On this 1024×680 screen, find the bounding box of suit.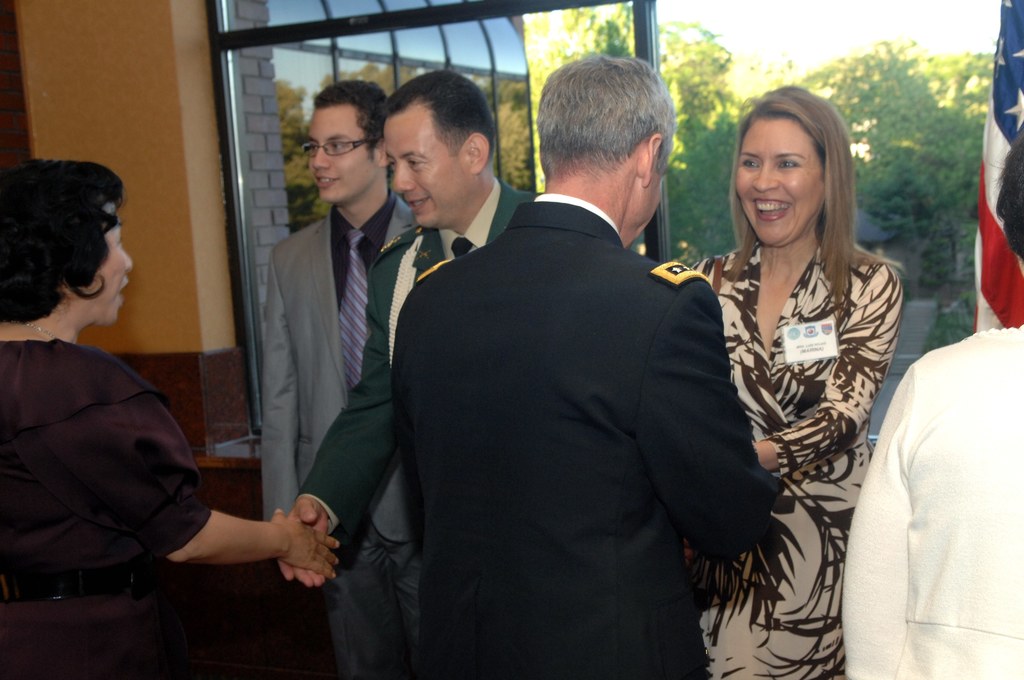
Bounding box: {"x1": 261, "y1": 191, "x2": 424, "y2": 679}.
